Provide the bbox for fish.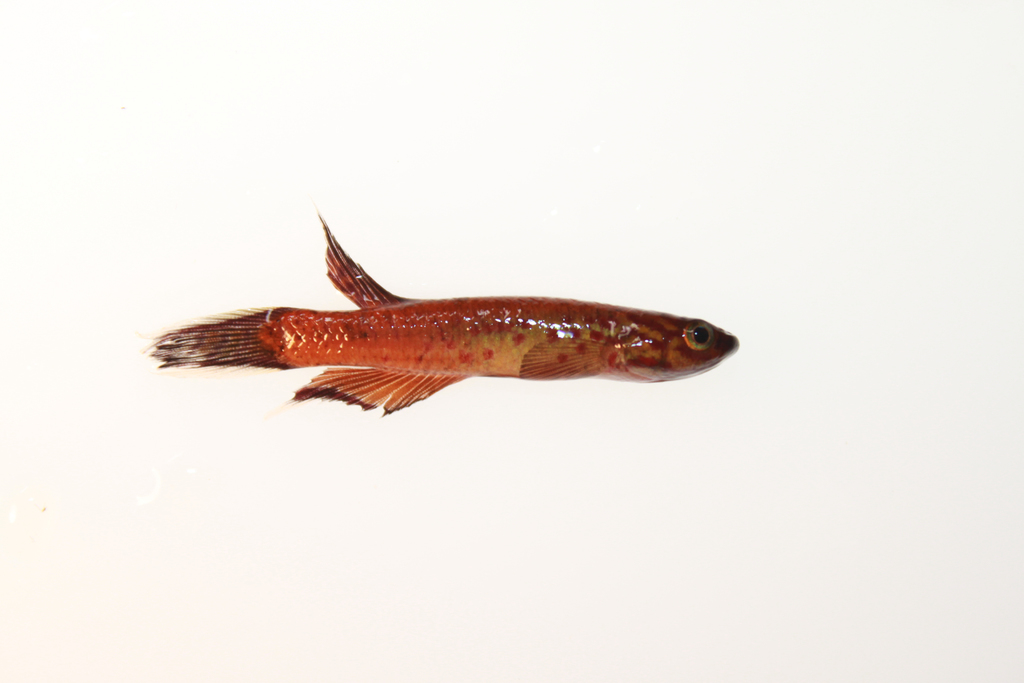
(147,219,735,420).
